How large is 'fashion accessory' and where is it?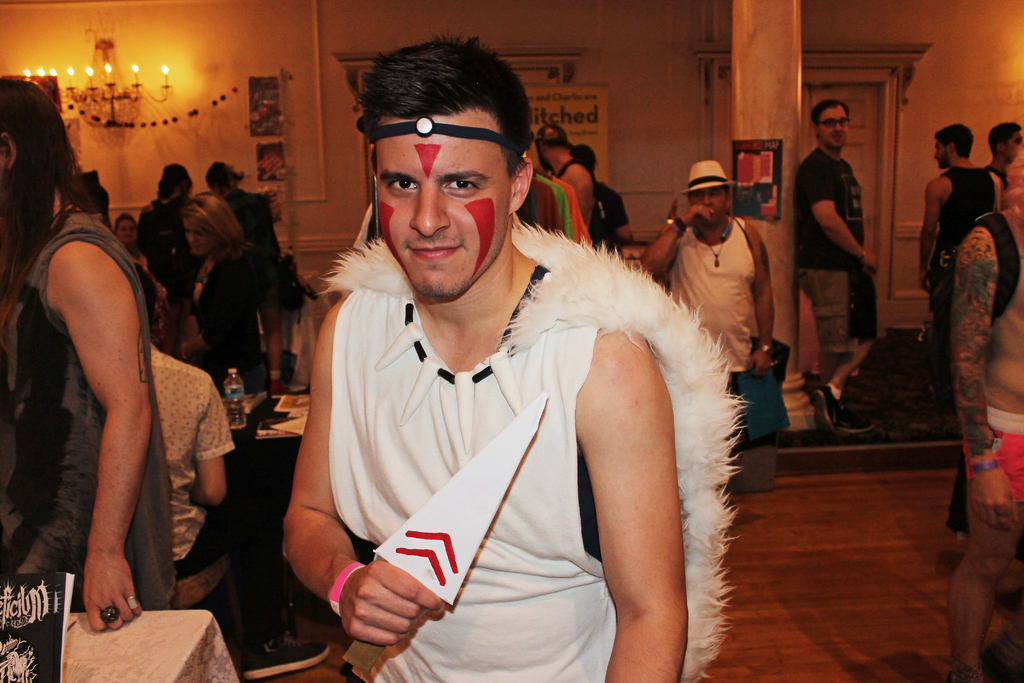
Bounding box: <region>100, 607, 121, 625</region>.
